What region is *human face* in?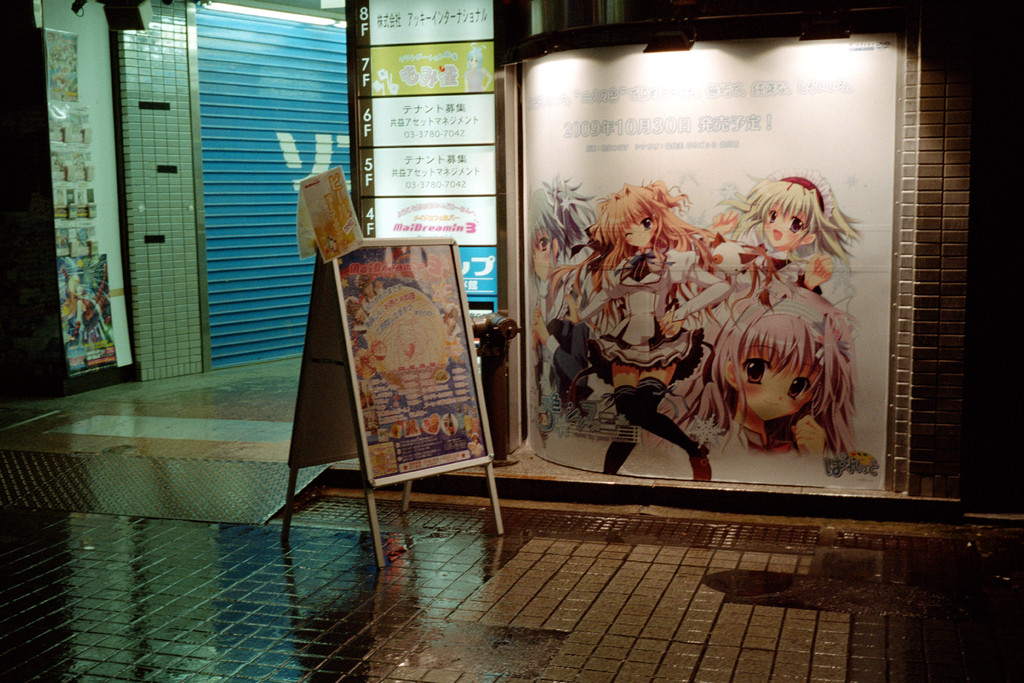
box=[765, 202, 810, 248].
